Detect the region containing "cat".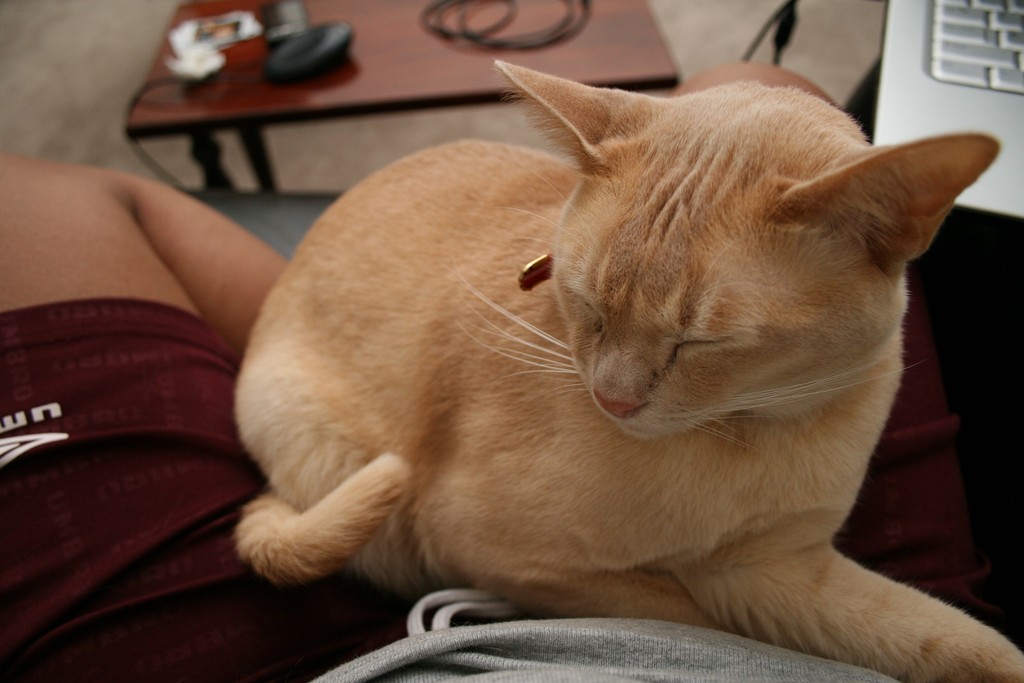
(left=230, top=60, right=1018, bottom=682).
